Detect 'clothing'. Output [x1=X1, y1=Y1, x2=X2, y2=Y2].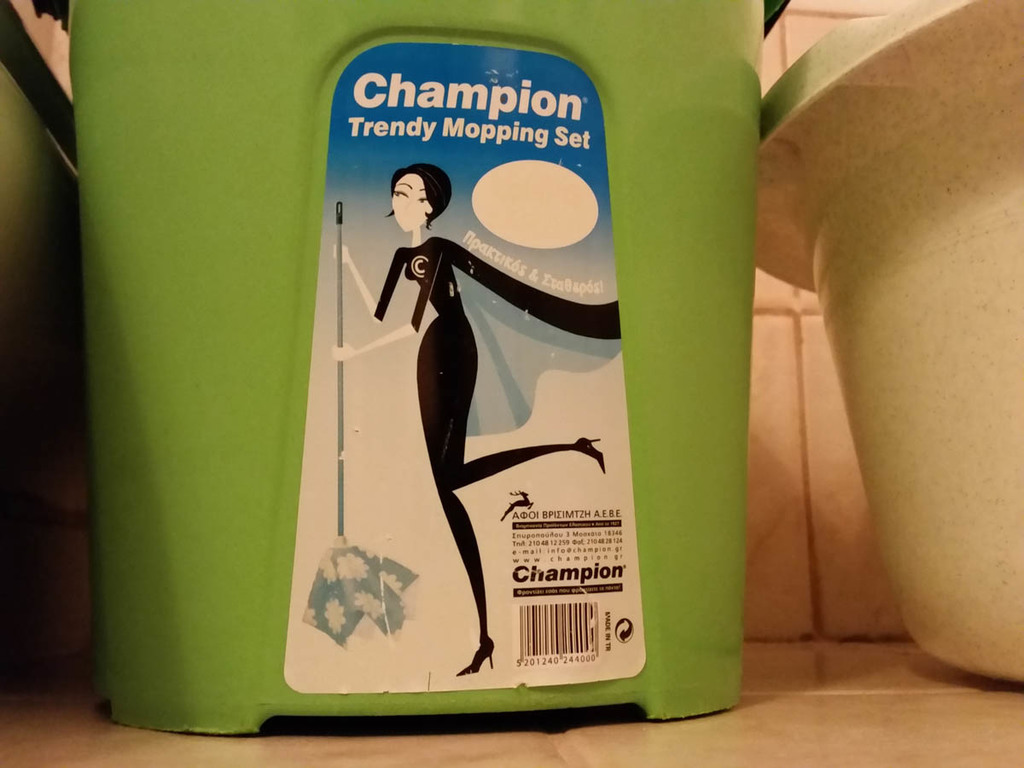
[x1=378, y1=238, x2=620, y2=642].
